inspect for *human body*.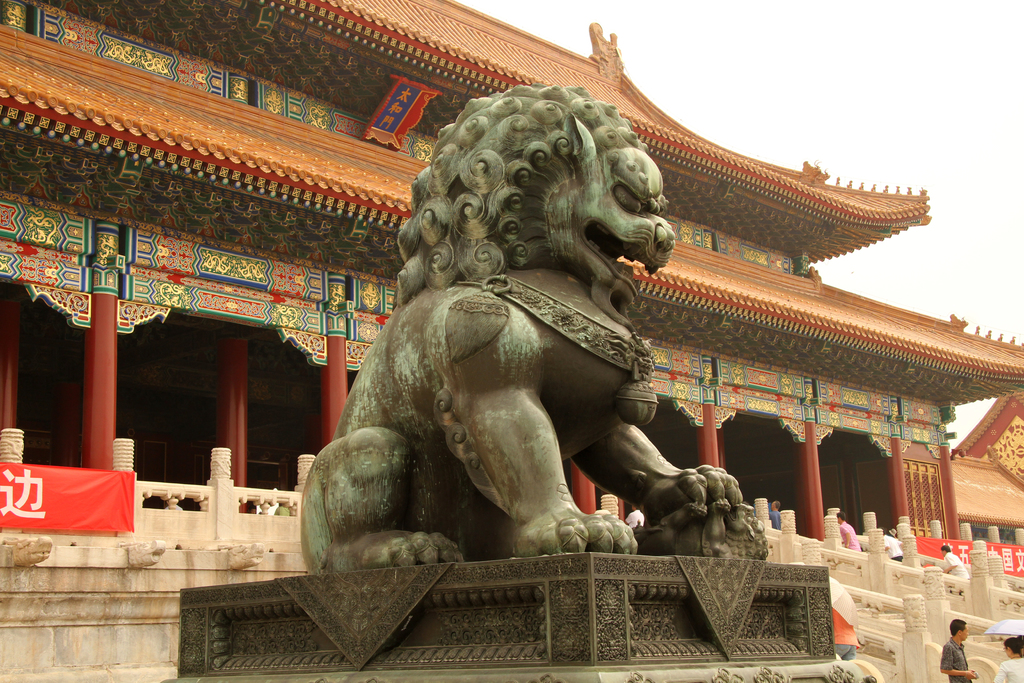
Inspection: {"x1": 271, "y1": 499, "x2": 291, "y2": 518}.
